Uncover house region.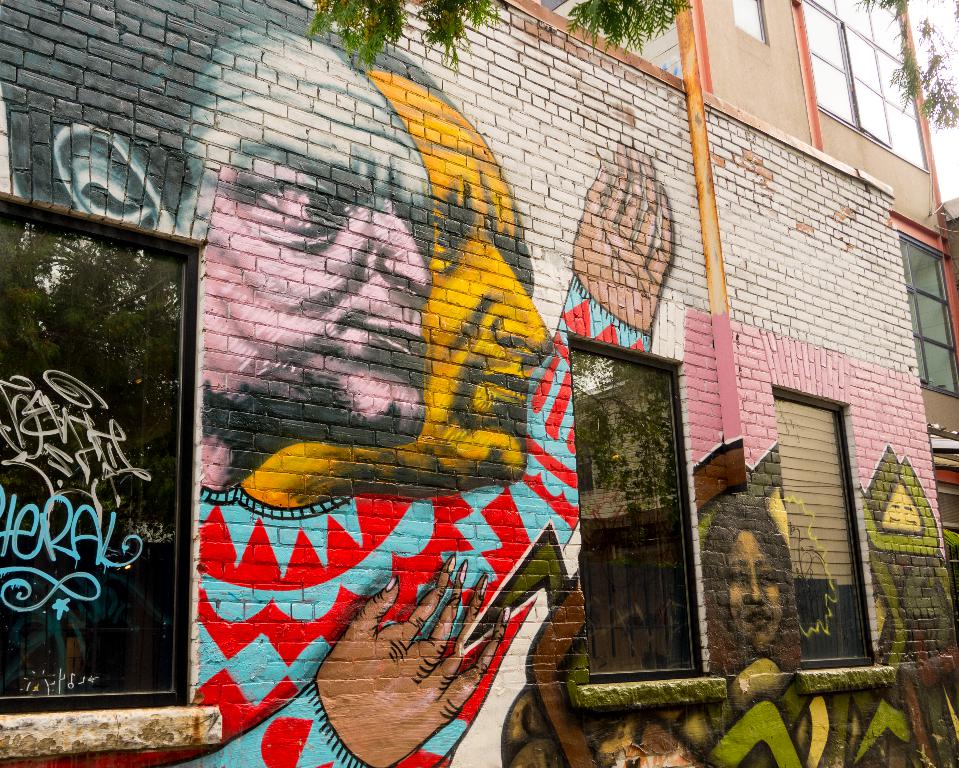
Uncovered: [x1=0, y1=0, x2=958, y2=767].
